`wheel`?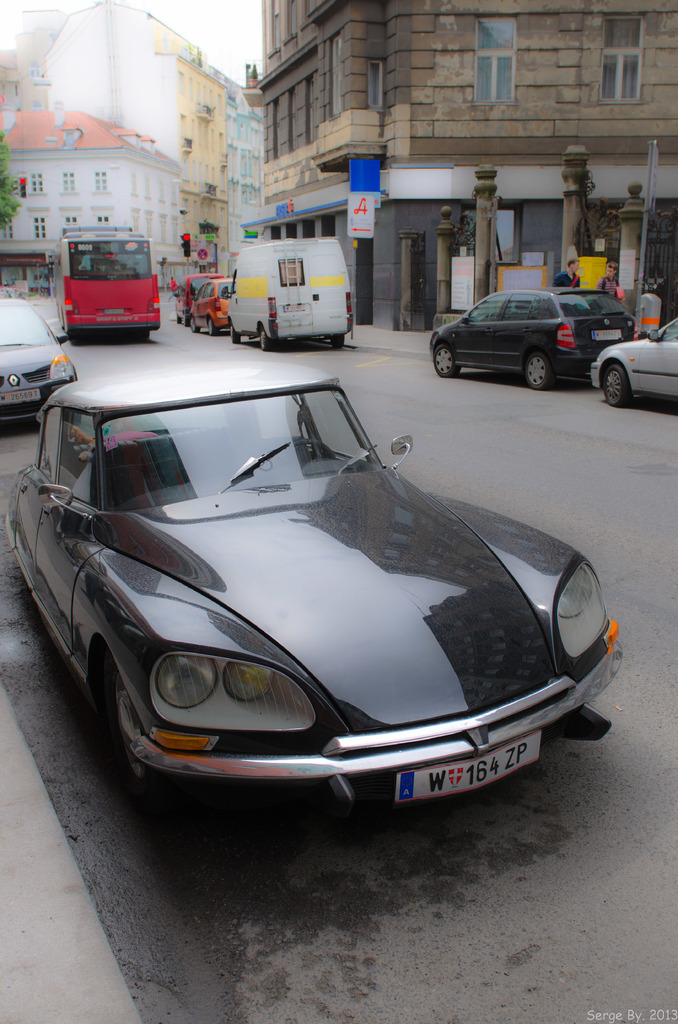
rect(599, 357, 634, 406)
